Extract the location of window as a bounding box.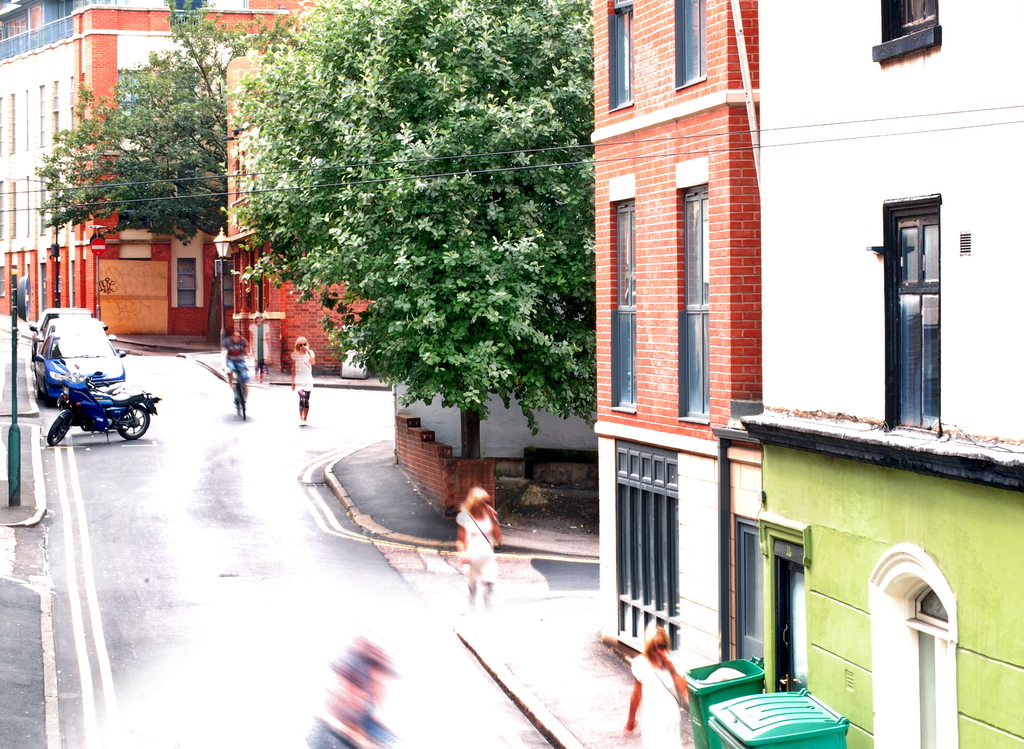
[x1=223, y1=257, x2=234, y2=307].
